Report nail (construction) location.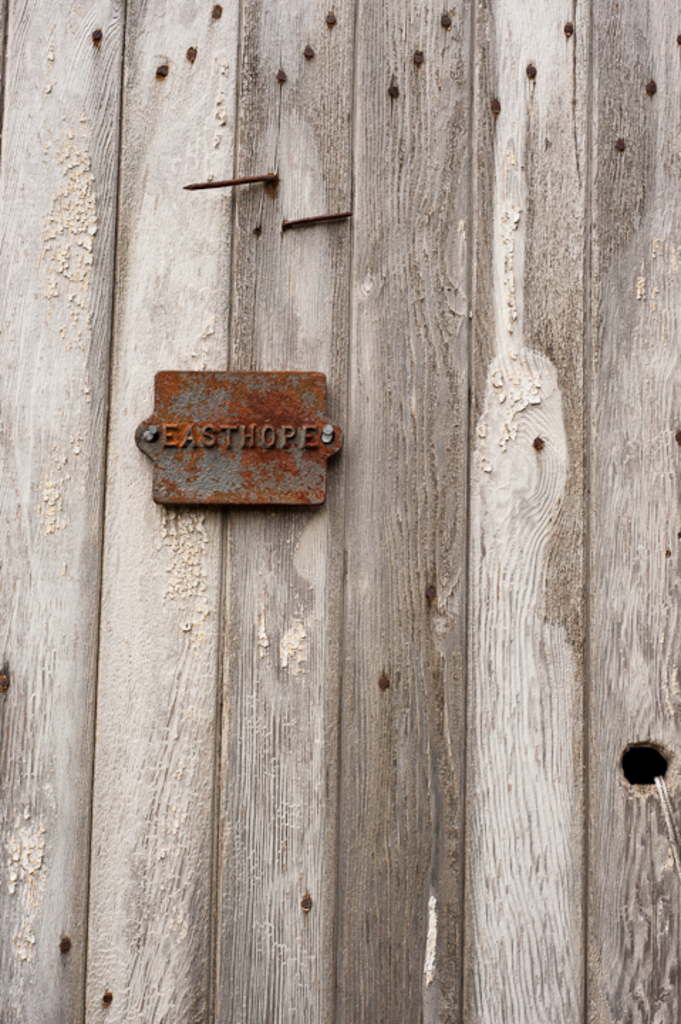
Report: {"left": 672, "top": 31, "right": 680, "bottom": 50}.
